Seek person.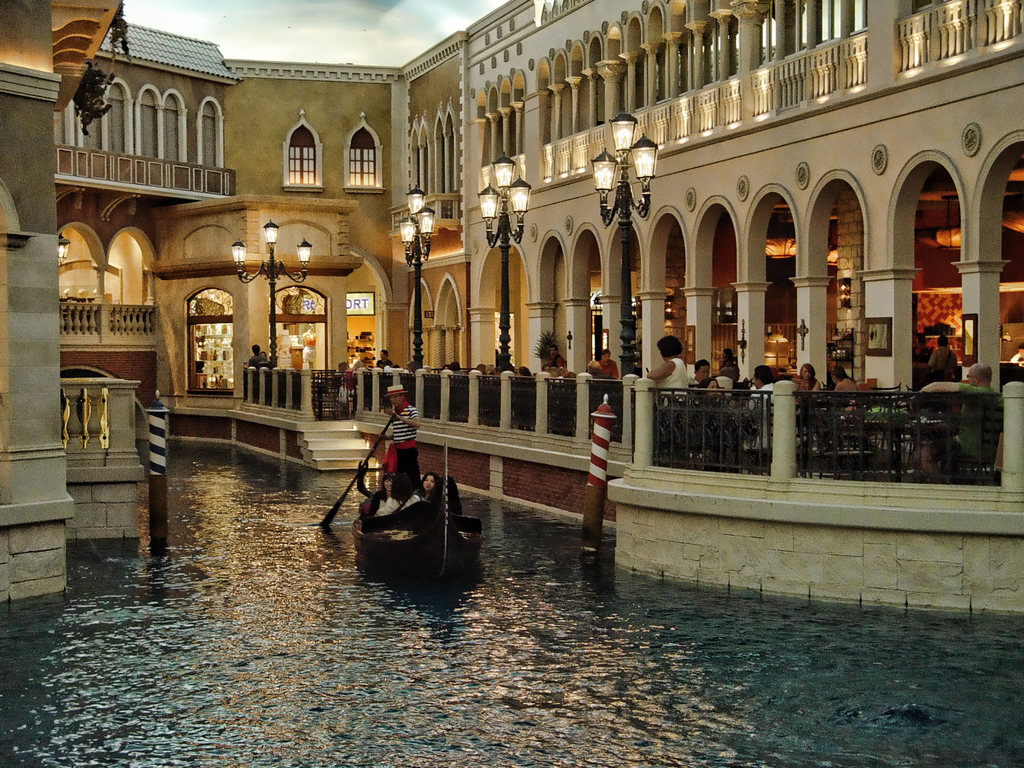
detection(927, 335, 959, 387).
